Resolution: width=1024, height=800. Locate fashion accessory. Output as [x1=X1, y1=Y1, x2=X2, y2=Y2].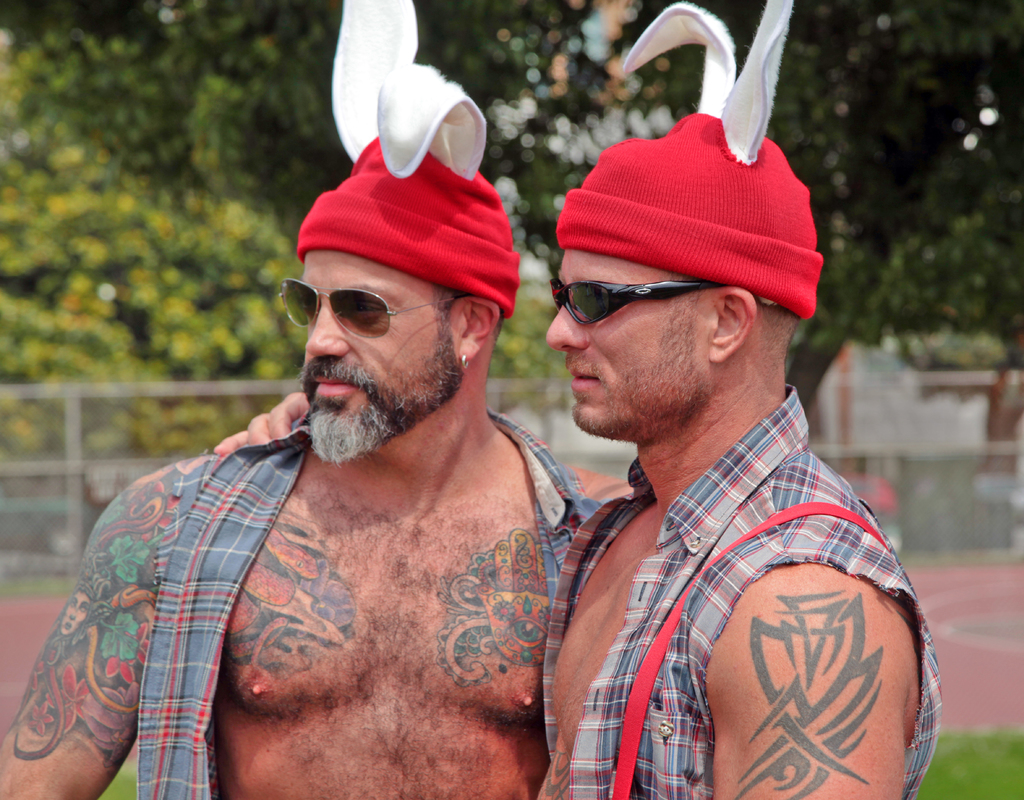
[x1=556, y1=0, x2=822, y2=317].
